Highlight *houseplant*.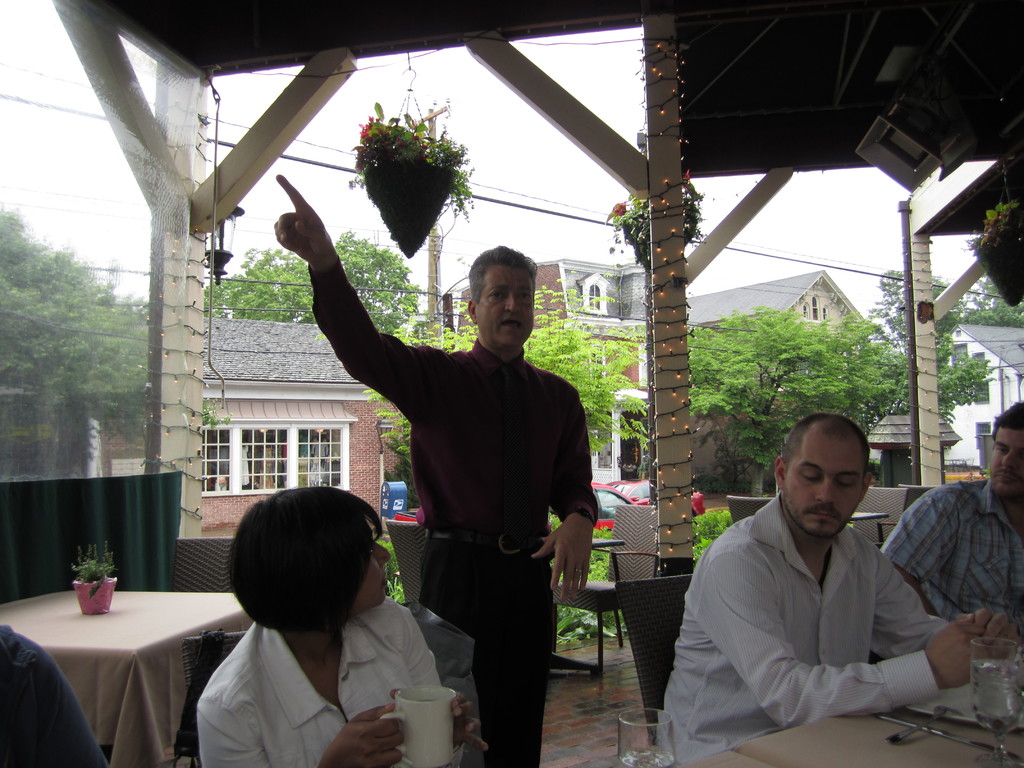
Highlighted region: x1=603 y1=168 x2=705 y2=278.
